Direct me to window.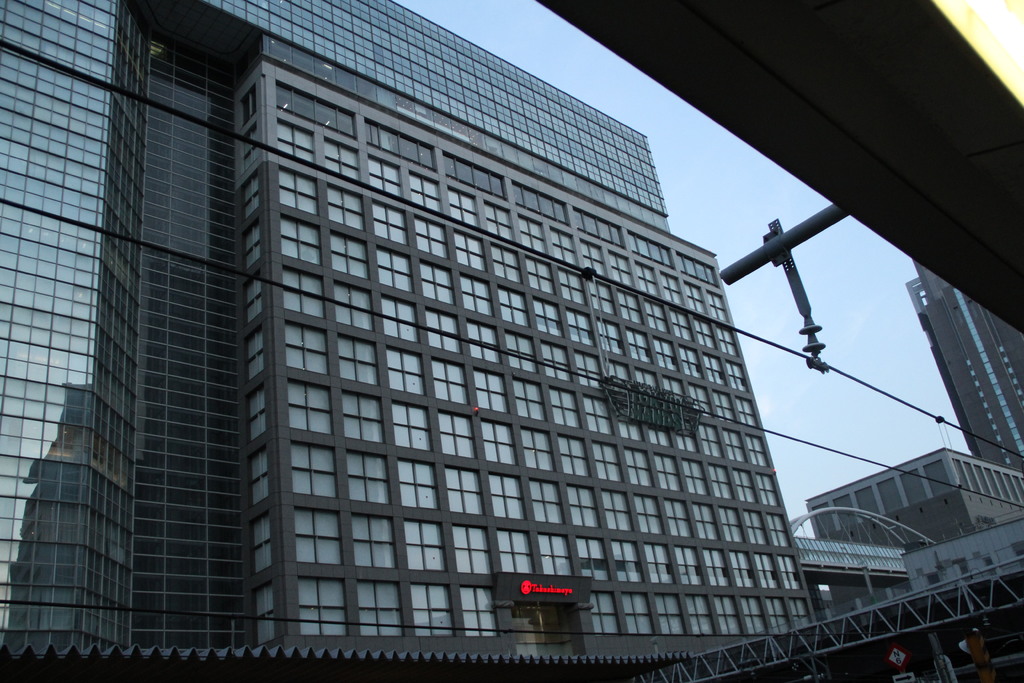
Direction: box(362, 159, 414, 195).
